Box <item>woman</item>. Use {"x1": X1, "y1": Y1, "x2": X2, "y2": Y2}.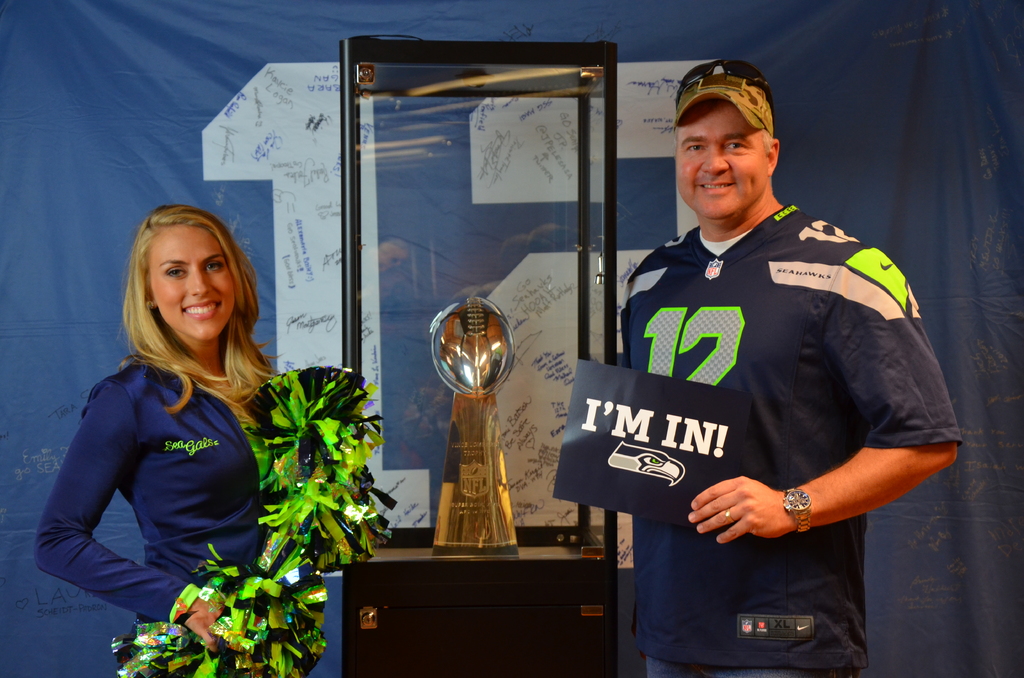
{"x1": 39, "y1": 189, "x2": 289, "y2": 647}.
